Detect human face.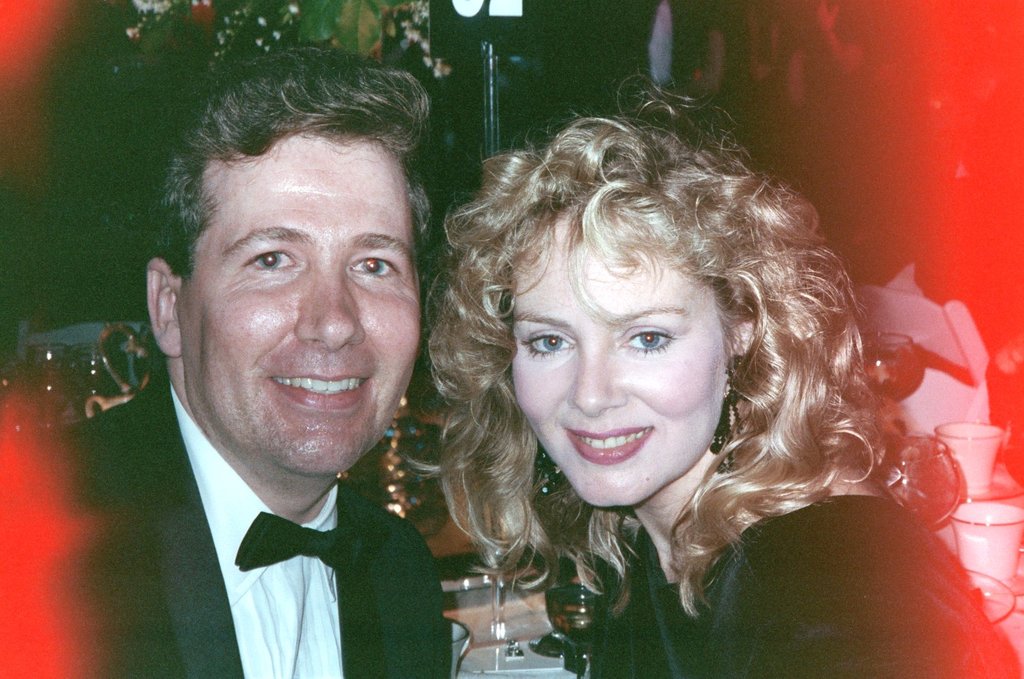
Detected at box=[512, 211, 724, 505].
